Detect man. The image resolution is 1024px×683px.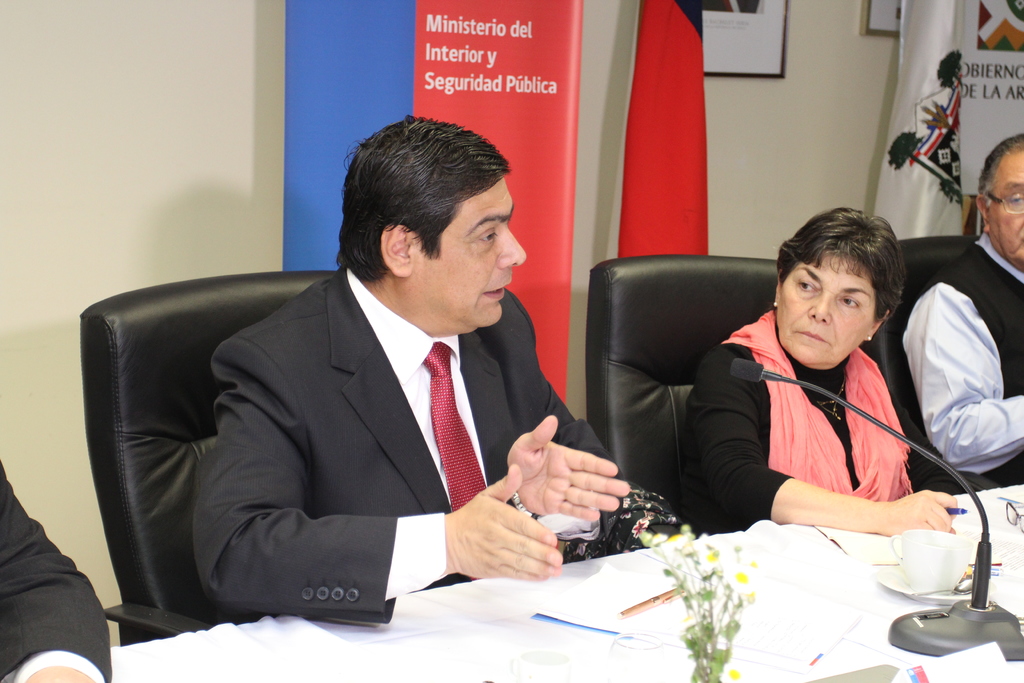
<region>0, 461, 116, 682</region>.
